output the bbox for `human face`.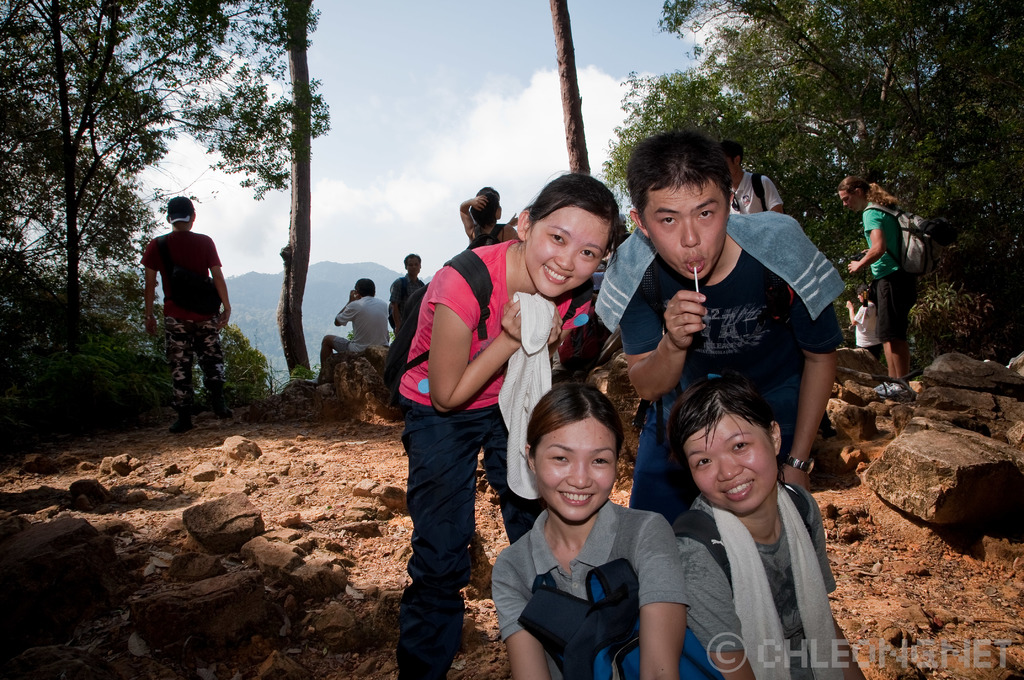
{"x1": 645, "y1": 185, "x2": 726, "y2": 282}.
